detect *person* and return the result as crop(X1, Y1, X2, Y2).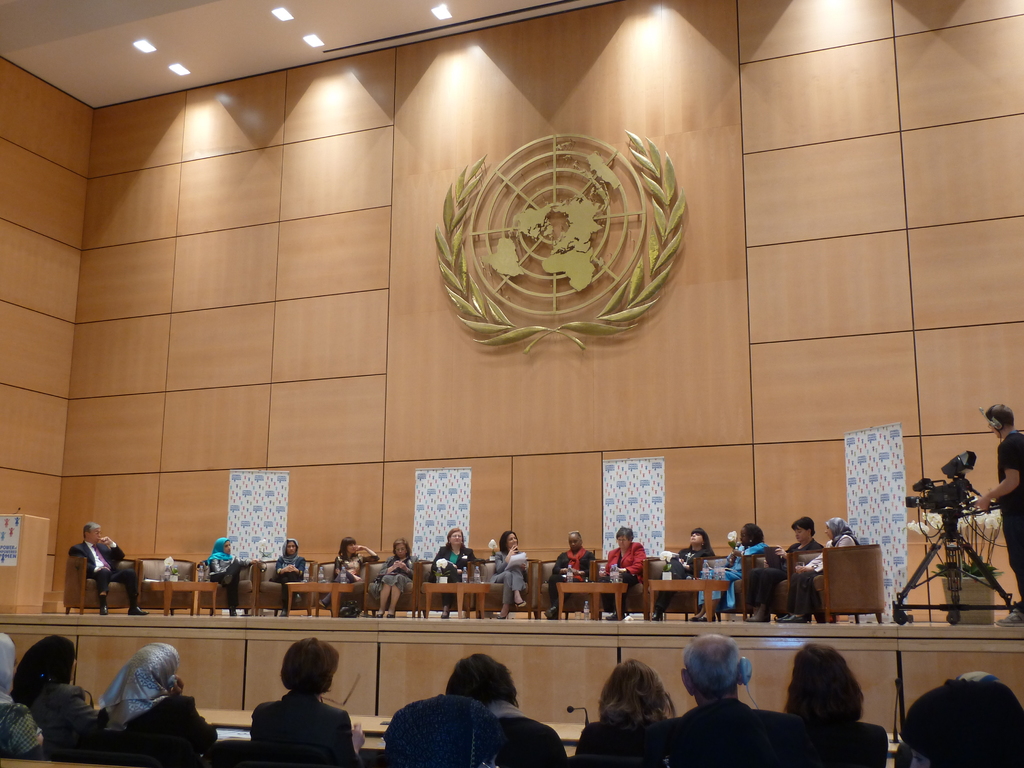
crop(271, 534, 306, 615).
